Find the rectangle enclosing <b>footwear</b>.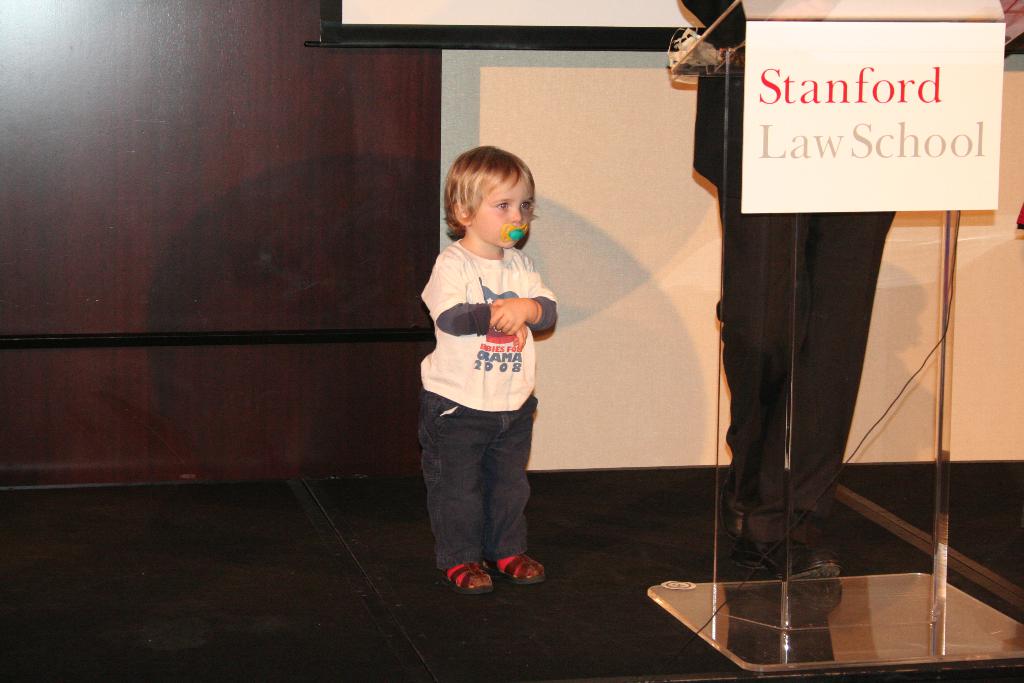
(left=793, top=534, right=843, bottom=575).
